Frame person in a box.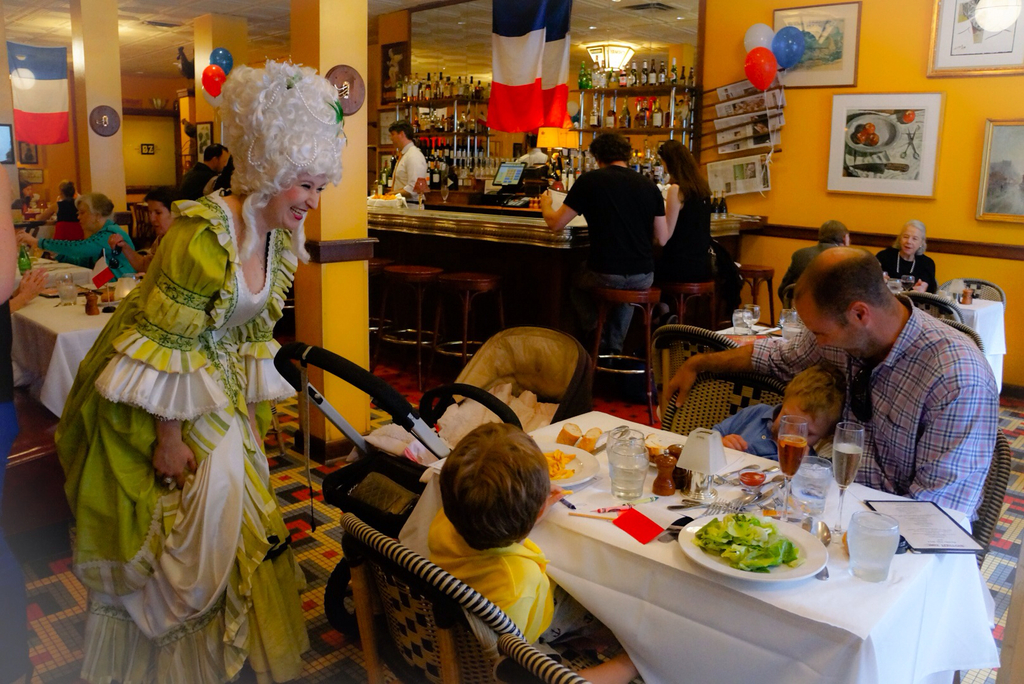
{"x1": 0, "y1": 259, "x2": 46, "y2": 319}.
